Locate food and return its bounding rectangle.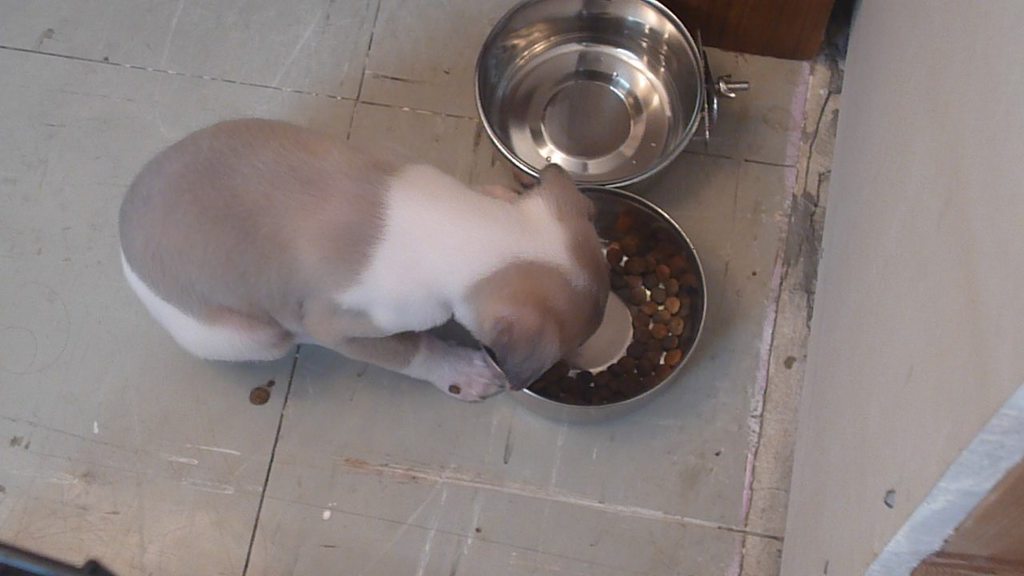
<bbox>551, 164, 710, 405</bbox>.
